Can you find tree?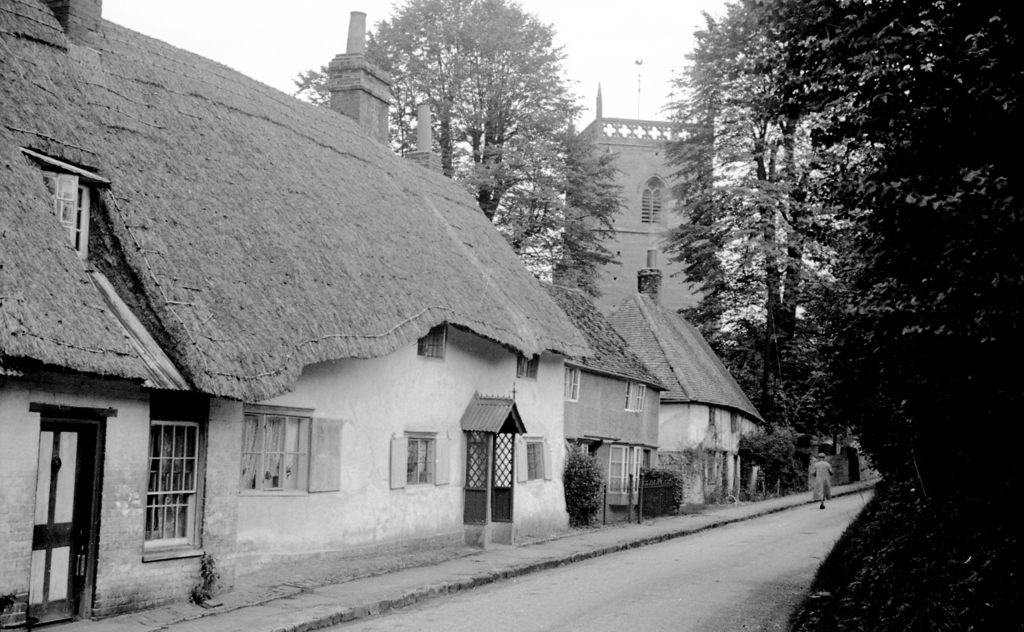
Yes, bounding box: pyautogui.locateOnScreen(288, 0, 624, 283).
